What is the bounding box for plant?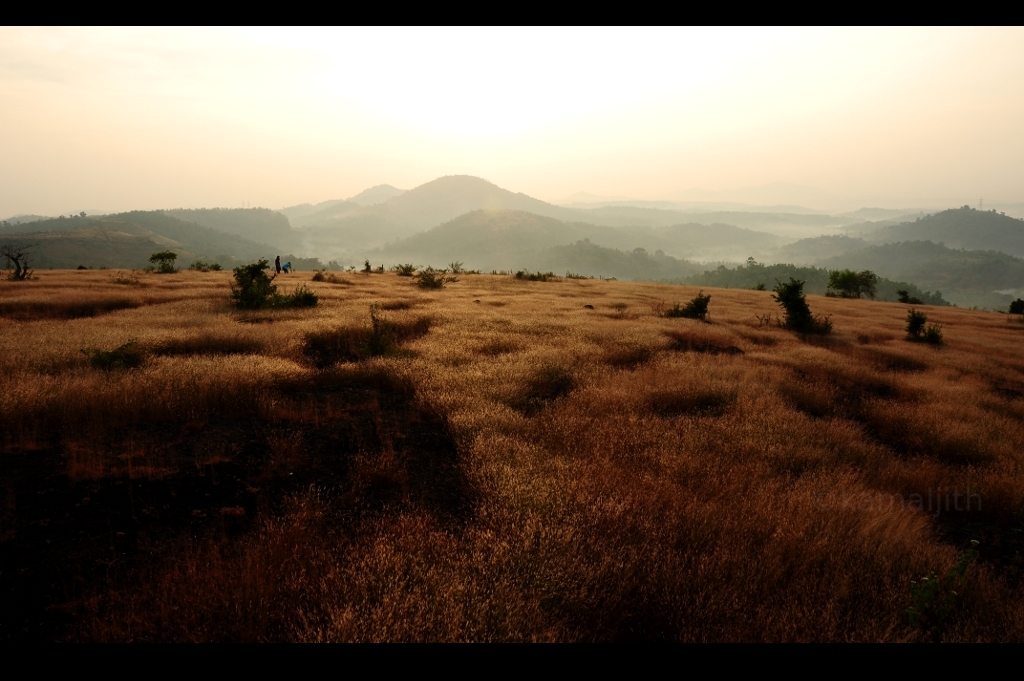
775:275:828:332.
